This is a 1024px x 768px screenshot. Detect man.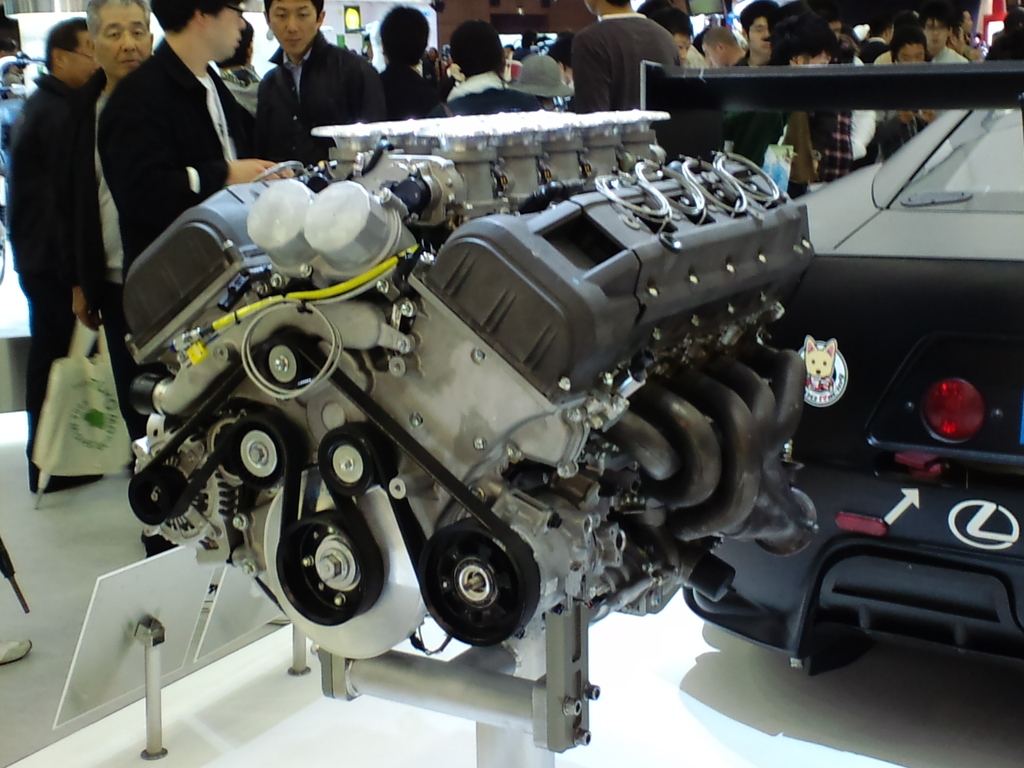
left=566, top=0, right=684, bottom=114.
